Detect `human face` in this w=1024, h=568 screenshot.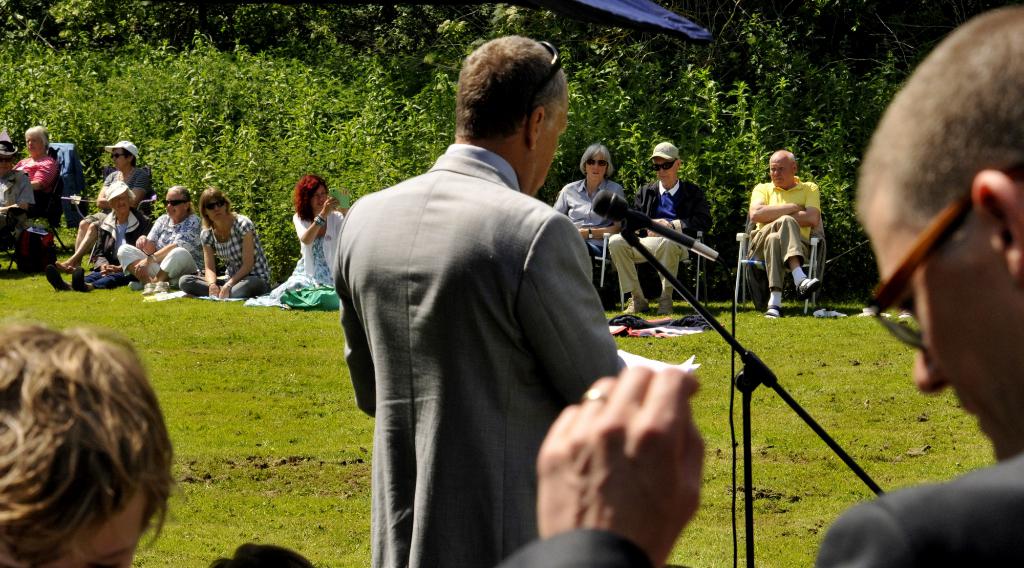
Detection: 658/158/676/185.
